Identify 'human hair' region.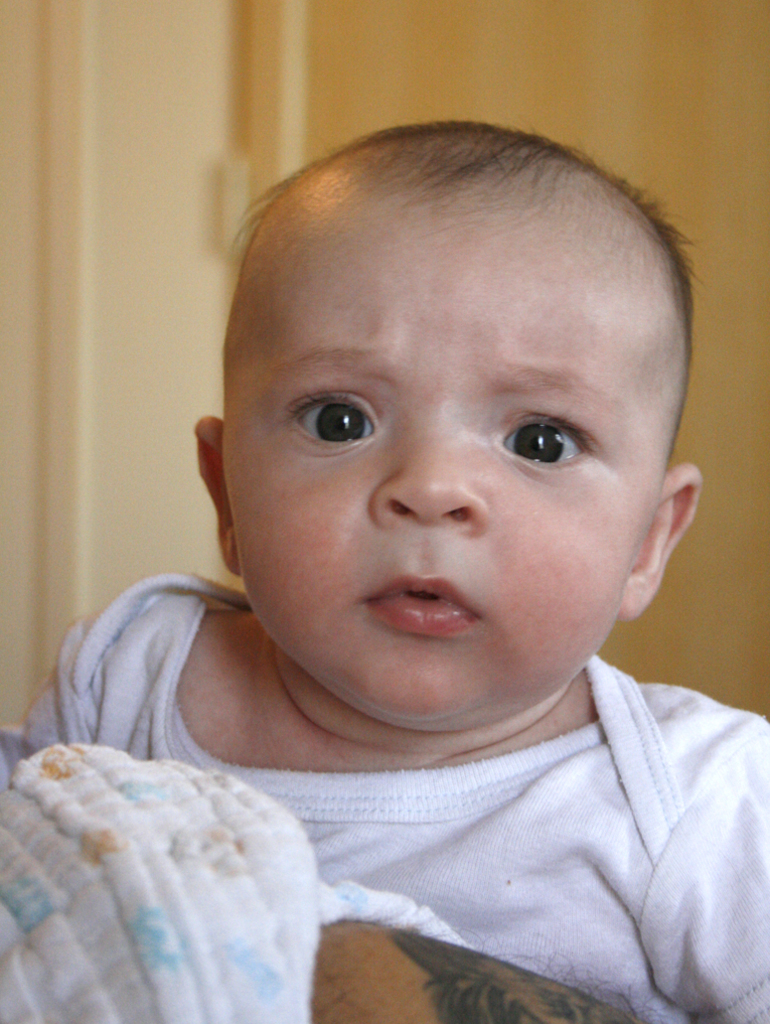
Region: box(205, 129, 667, 457).
